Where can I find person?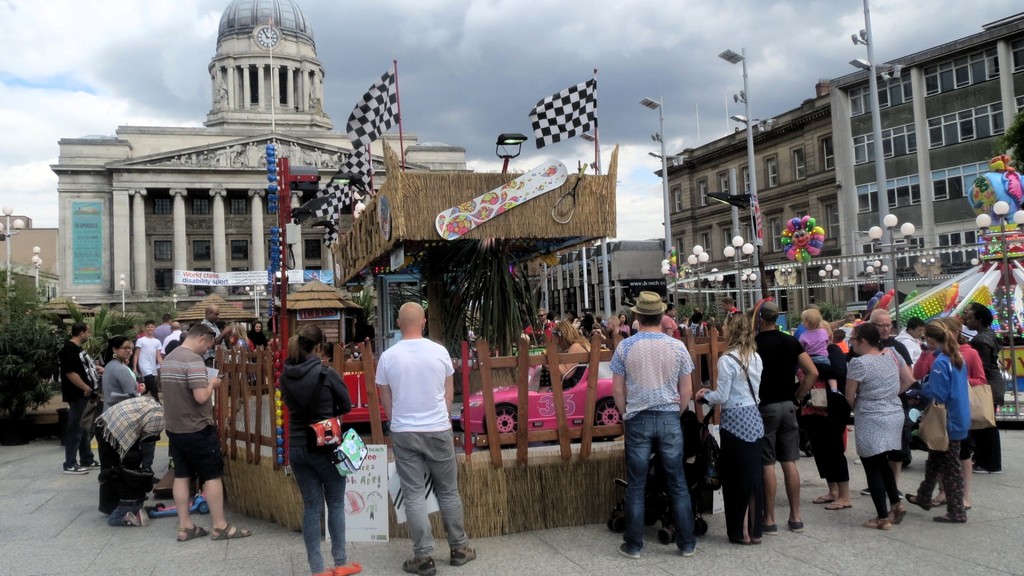
You can find it at rect(283, 323, 360, 575).
